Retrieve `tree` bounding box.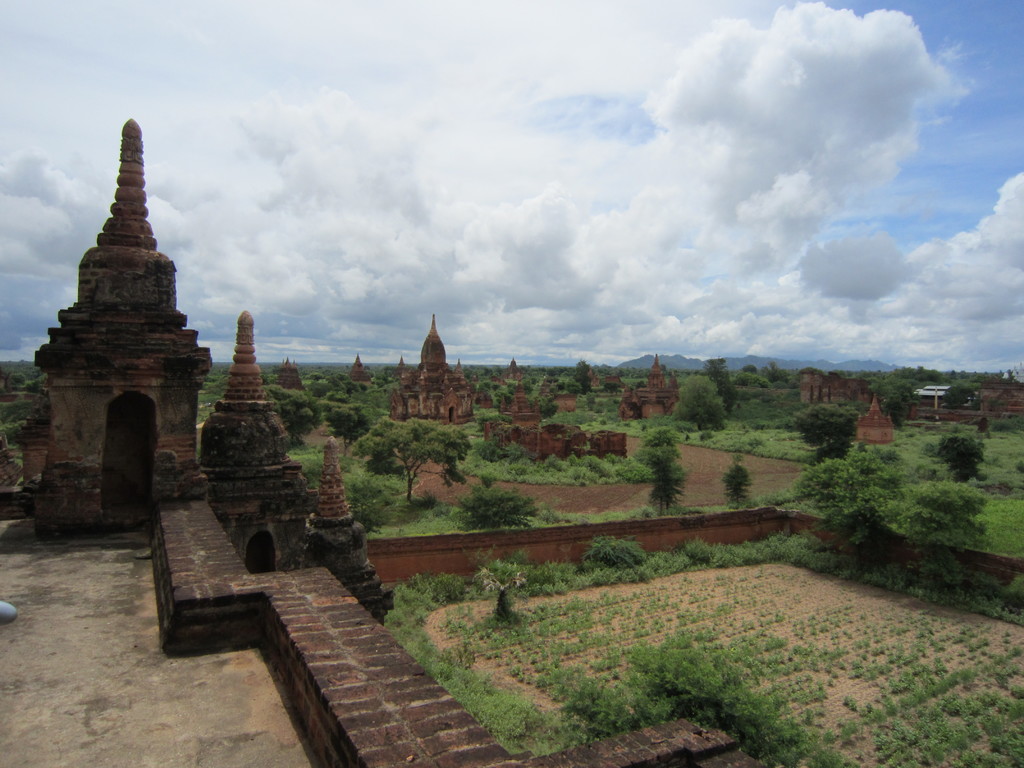
Bounding box: BBox(266, 391, 319, 449).
